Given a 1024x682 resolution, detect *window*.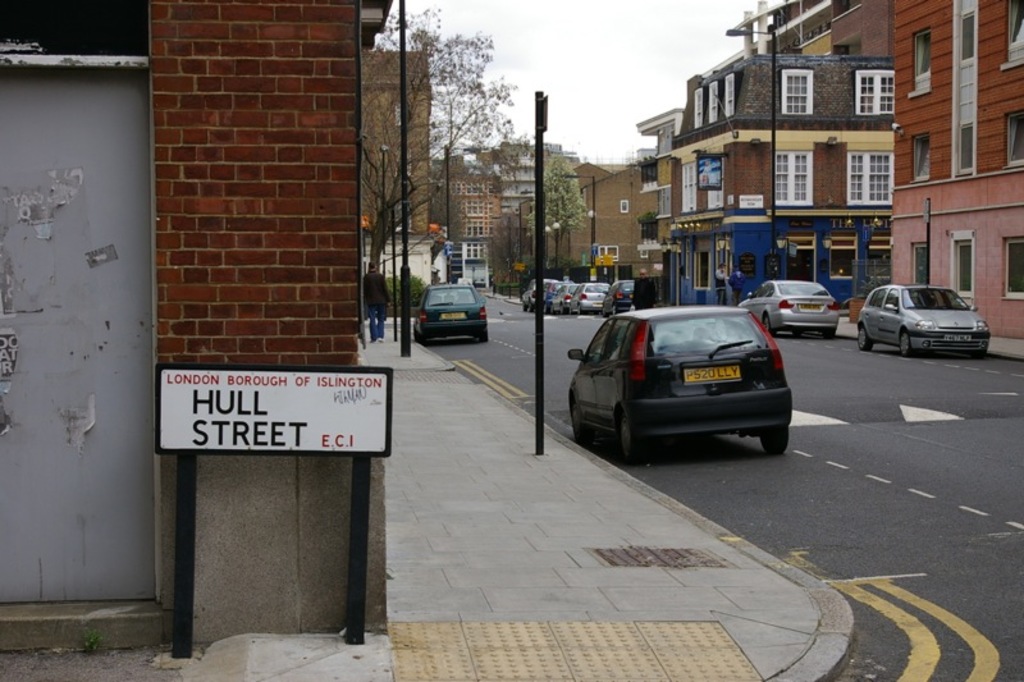
box(957, 5, 979, 64).
